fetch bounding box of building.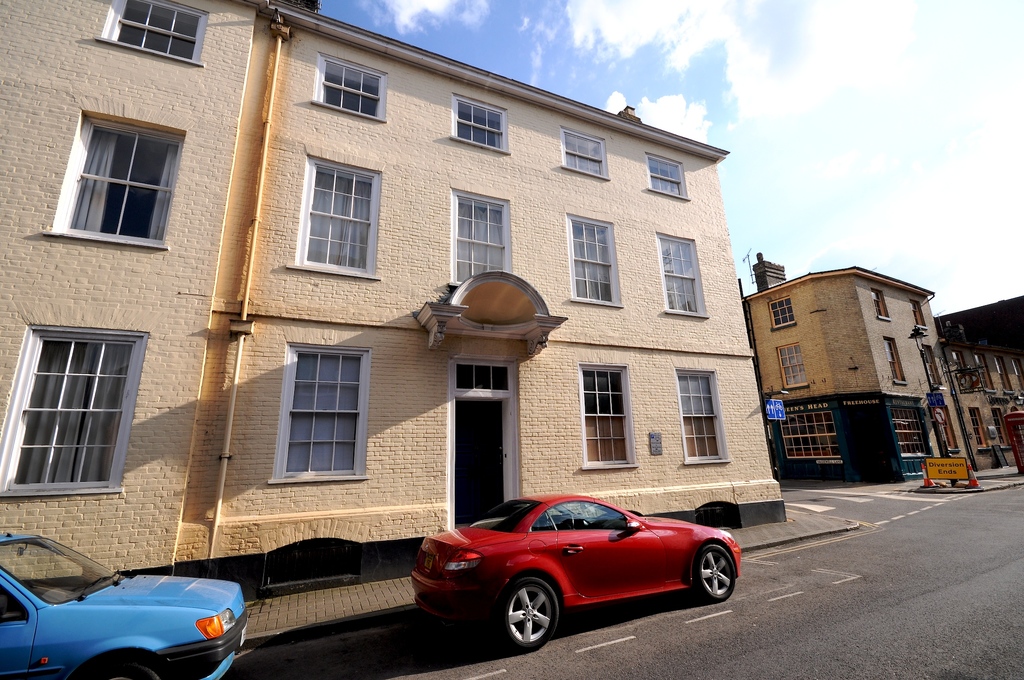
Bbox: locate(931, 291, 1023, 475).
